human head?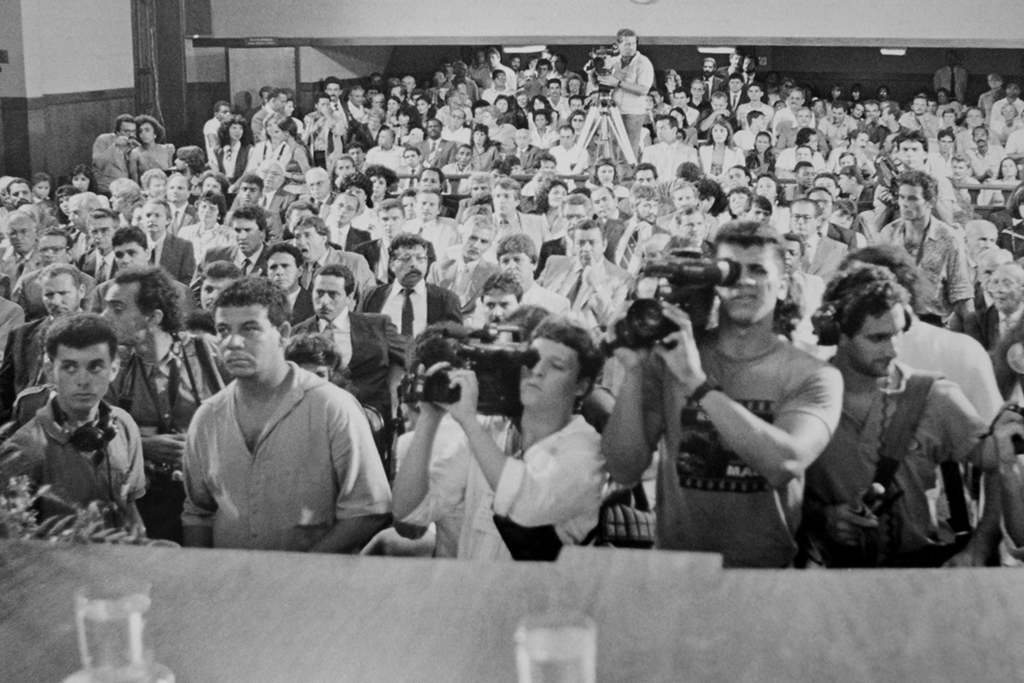
(790,161,812,190)
